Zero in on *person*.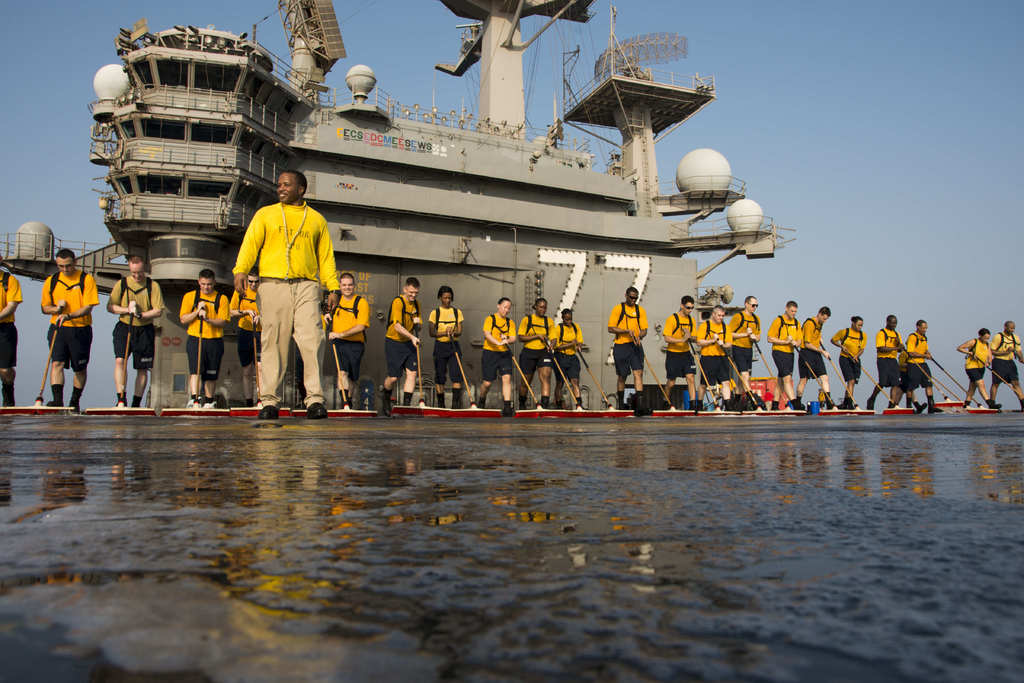
Zeroed in: [x1=175, y1=268, x2=230, y2=402].
